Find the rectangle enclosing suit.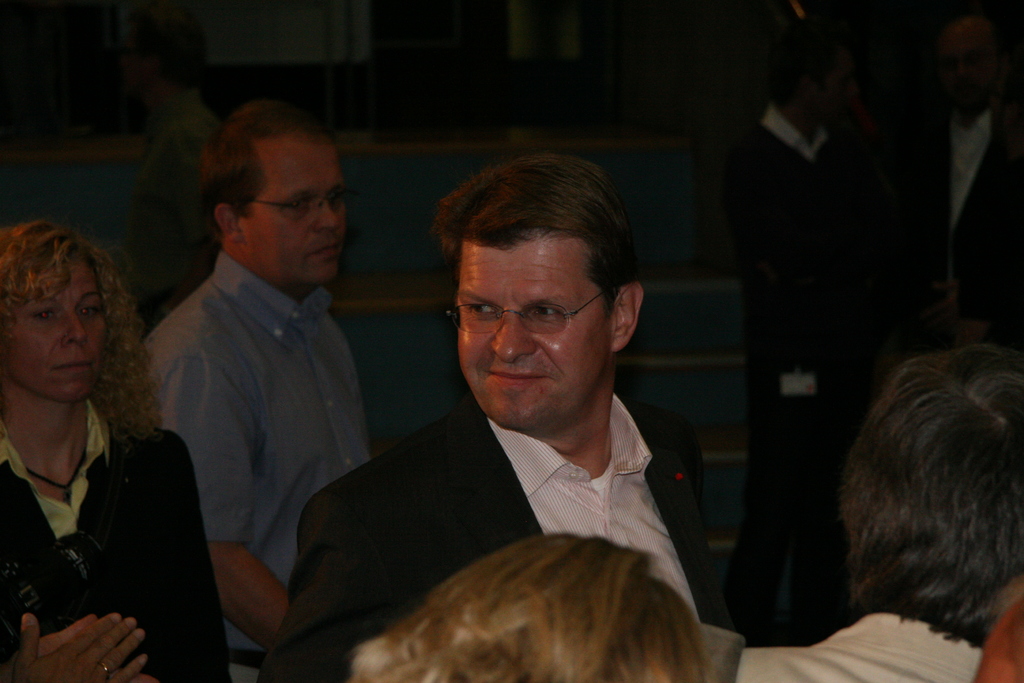
(732,88,1023,652).
